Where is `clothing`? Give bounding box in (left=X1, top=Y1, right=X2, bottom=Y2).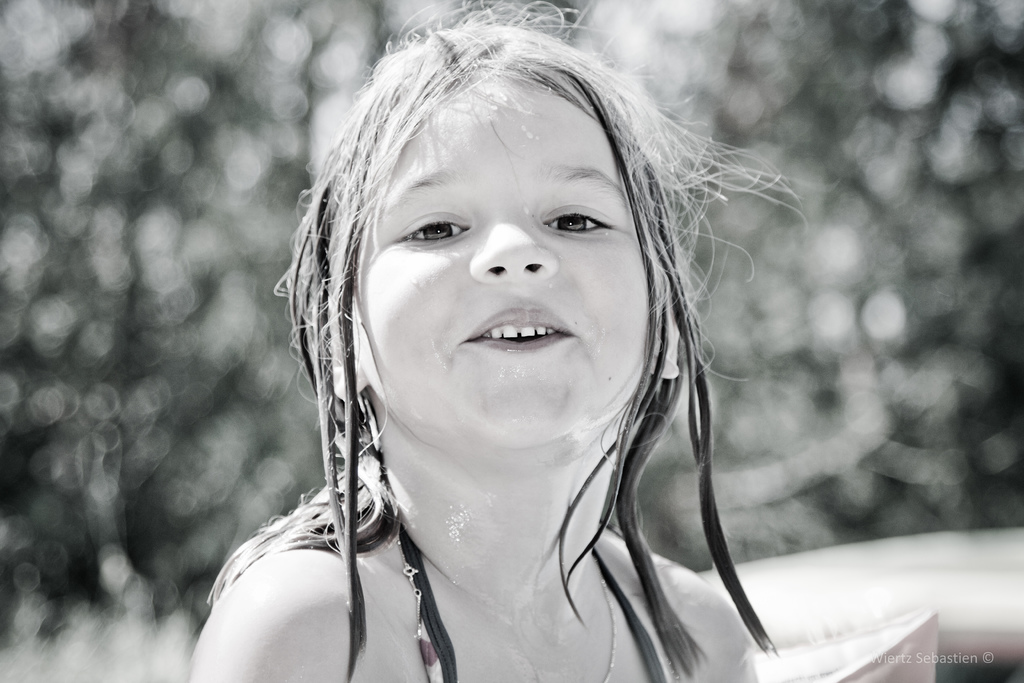
(left=398, top=530, right=668, bottom=682).
